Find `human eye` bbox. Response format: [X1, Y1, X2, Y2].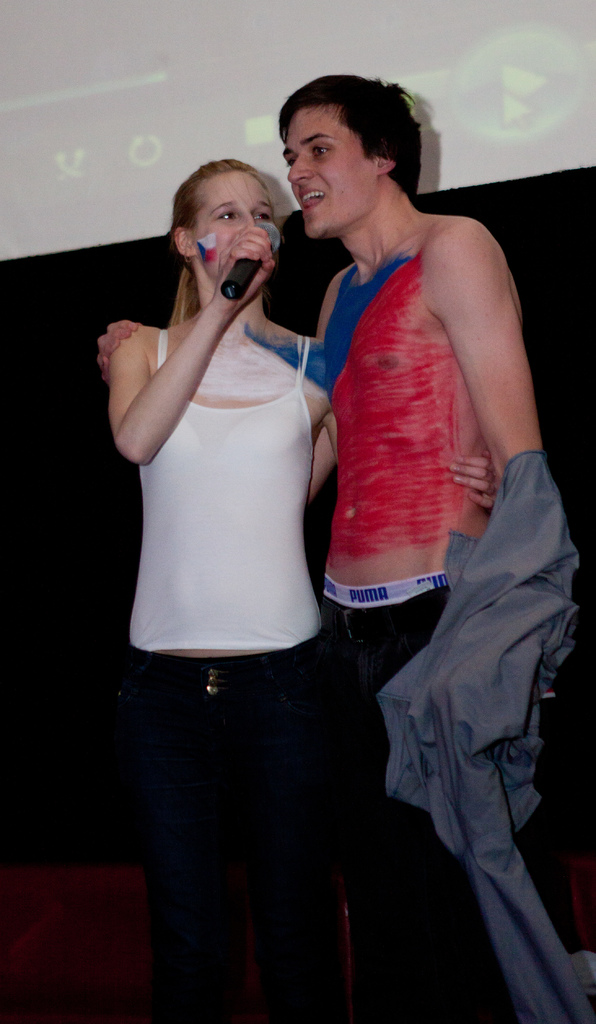
[310, 142, 336, 161].
